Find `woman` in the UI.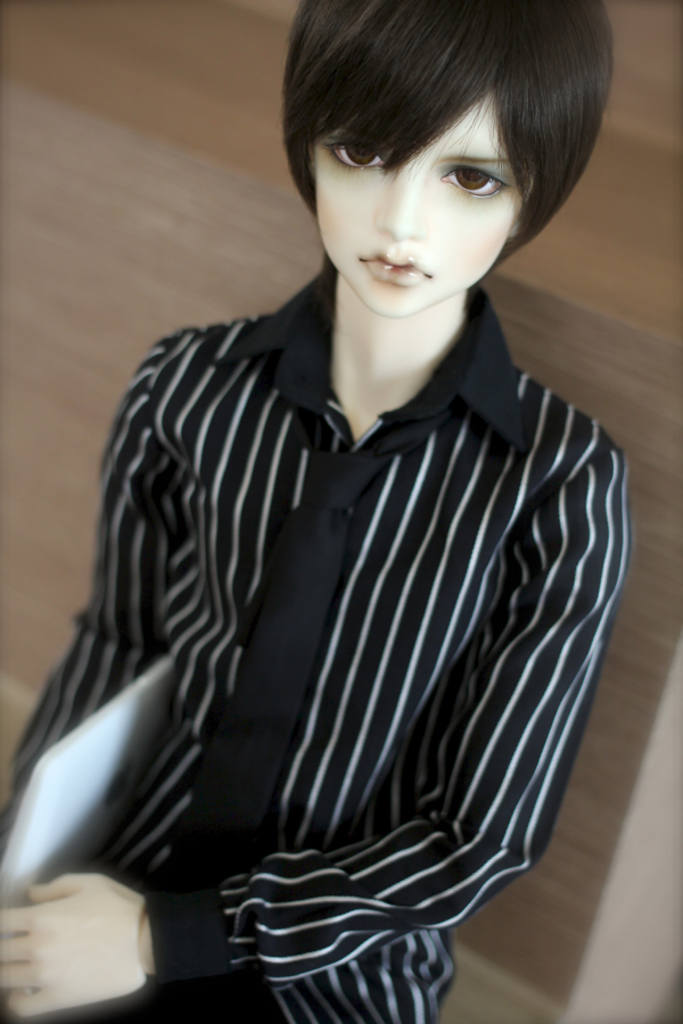
UI element at 6/0/648/983.
